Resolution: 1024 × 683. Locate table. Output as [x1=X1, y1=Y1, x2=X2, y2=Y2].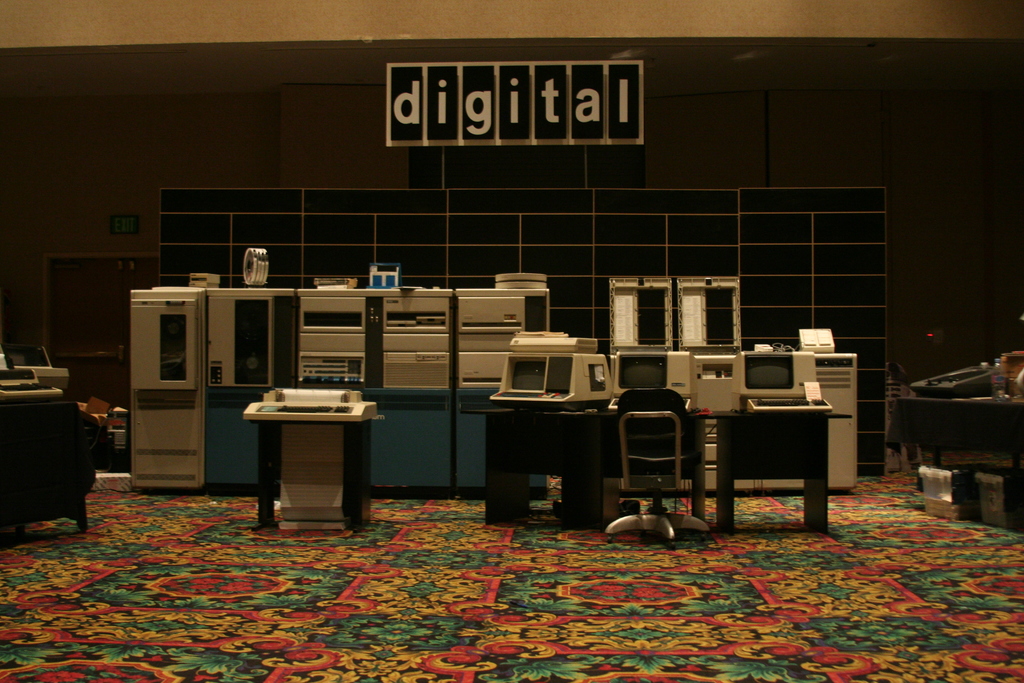
[x1=890, y1=403, x2=1023, y2=497].
